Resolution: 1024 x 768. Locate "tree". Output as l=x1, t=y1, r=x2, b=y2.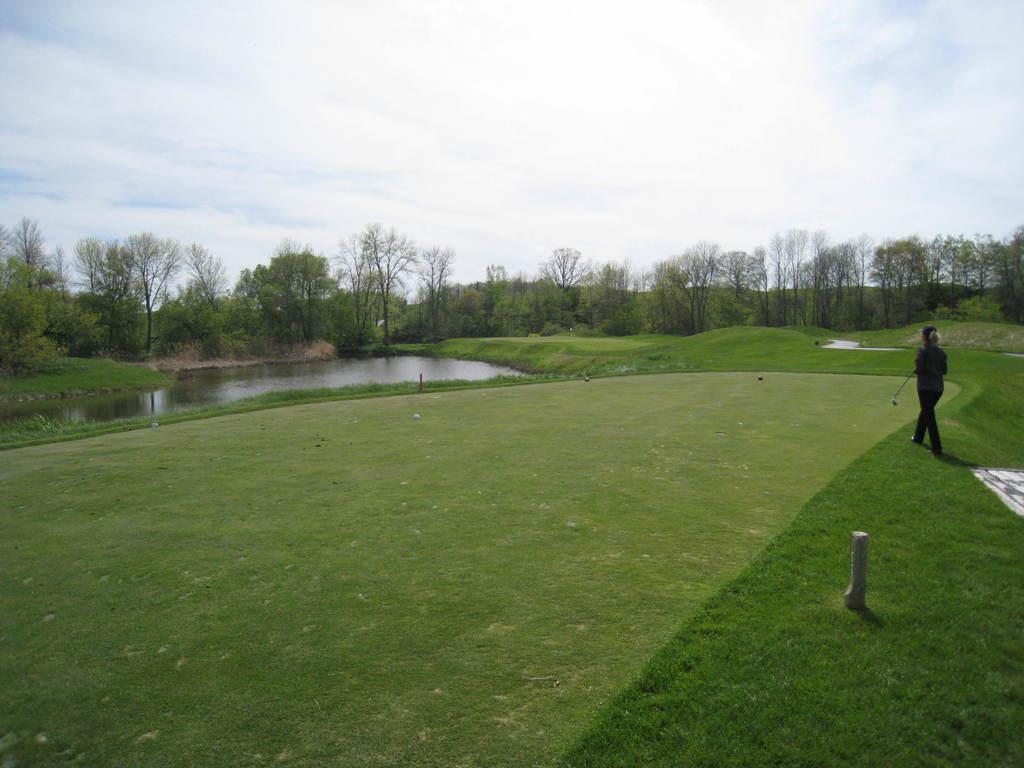
l=419, t=234, r=463, b=335.
